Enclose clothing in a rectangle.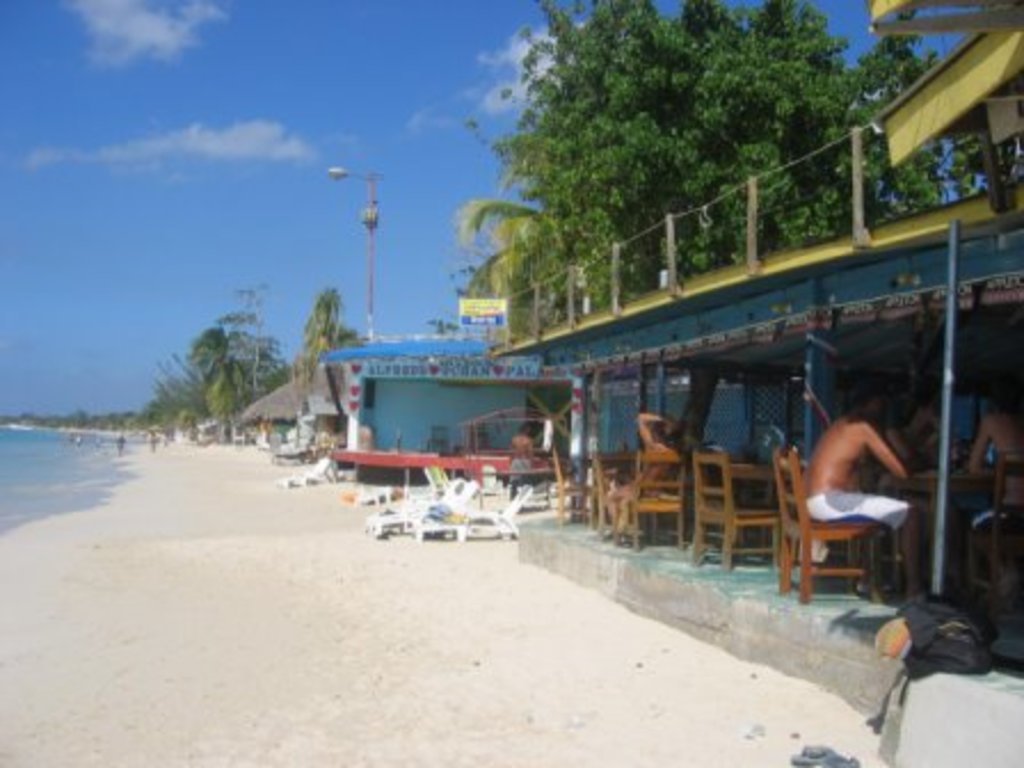
[800,485,914,533].
